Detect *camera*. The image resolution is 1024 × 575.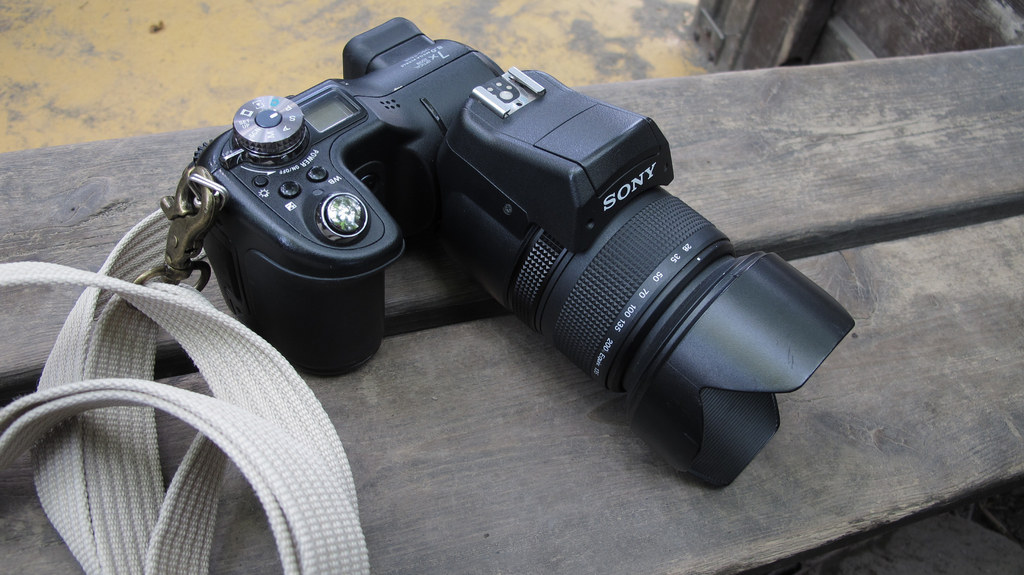
<bbox>189, 15, 857, 491</bbox>.
